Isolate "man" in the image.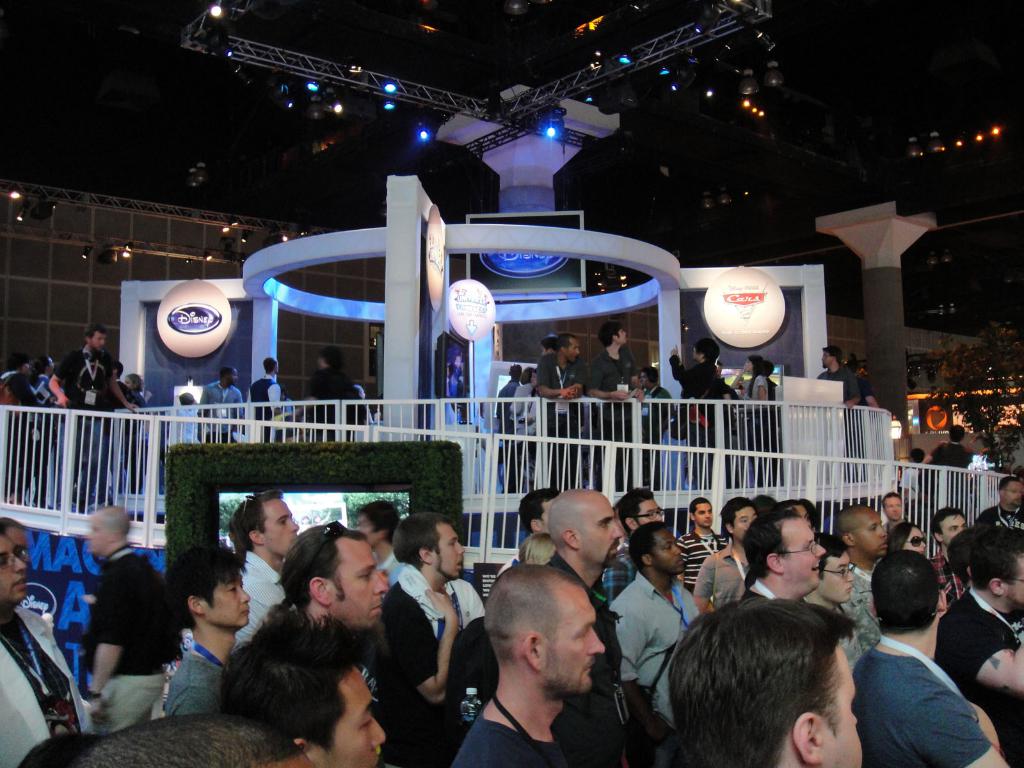
Isolated region: (643, 367, 671, 483).
